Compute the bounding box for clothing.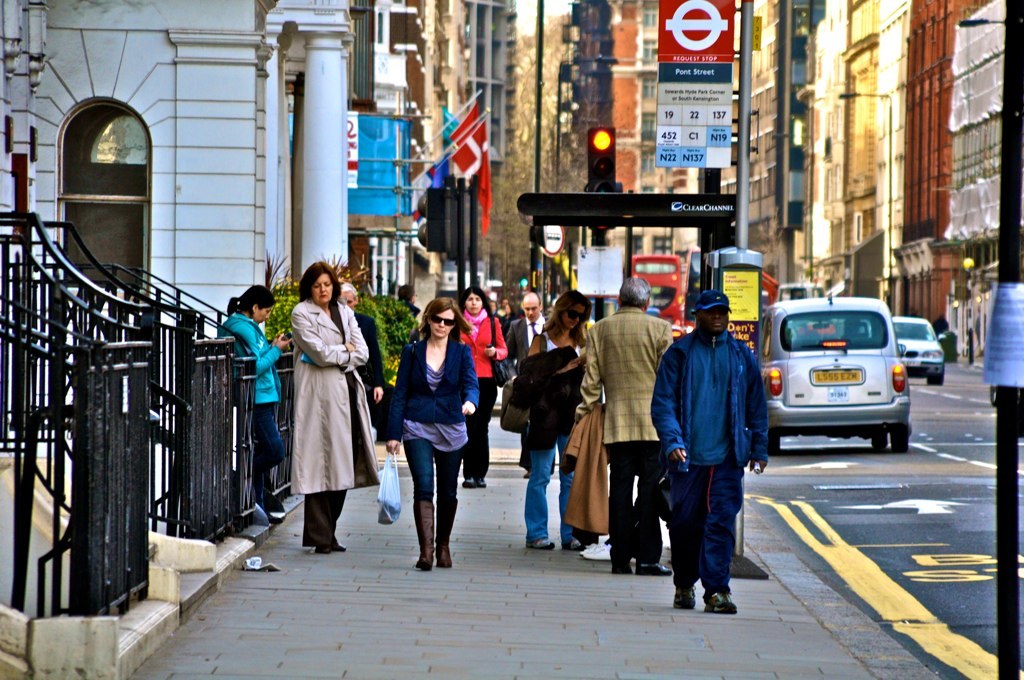
select_region(569, 310, 675, 581).
